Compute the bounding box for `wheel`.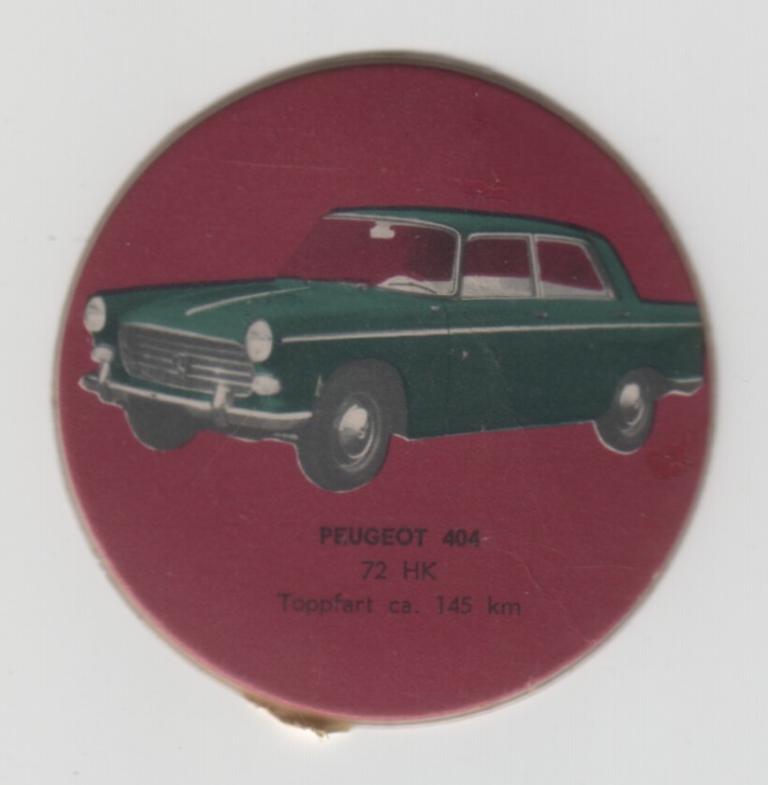
297/364/394/493.
